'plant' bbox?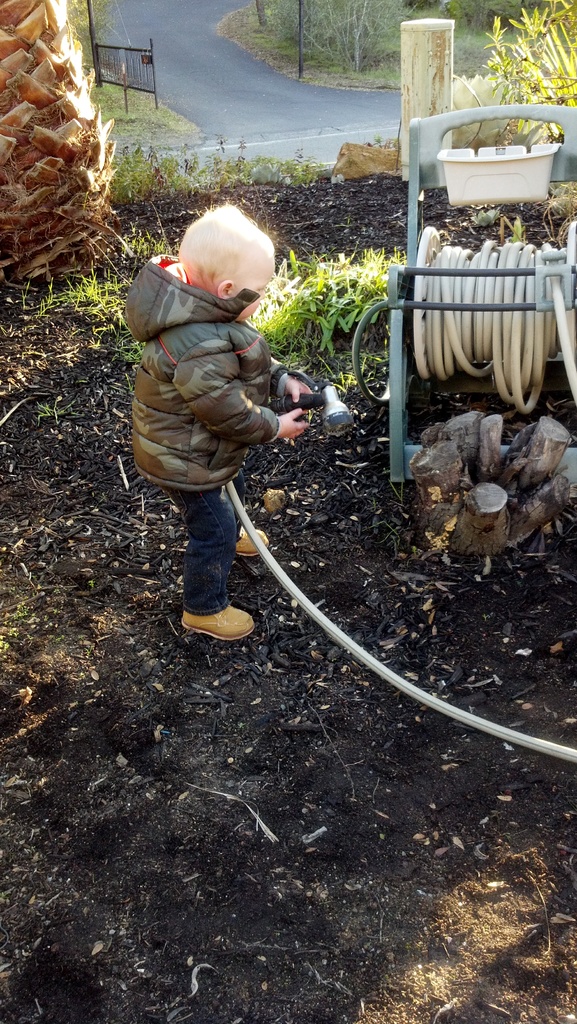
(542,184,576,250)
